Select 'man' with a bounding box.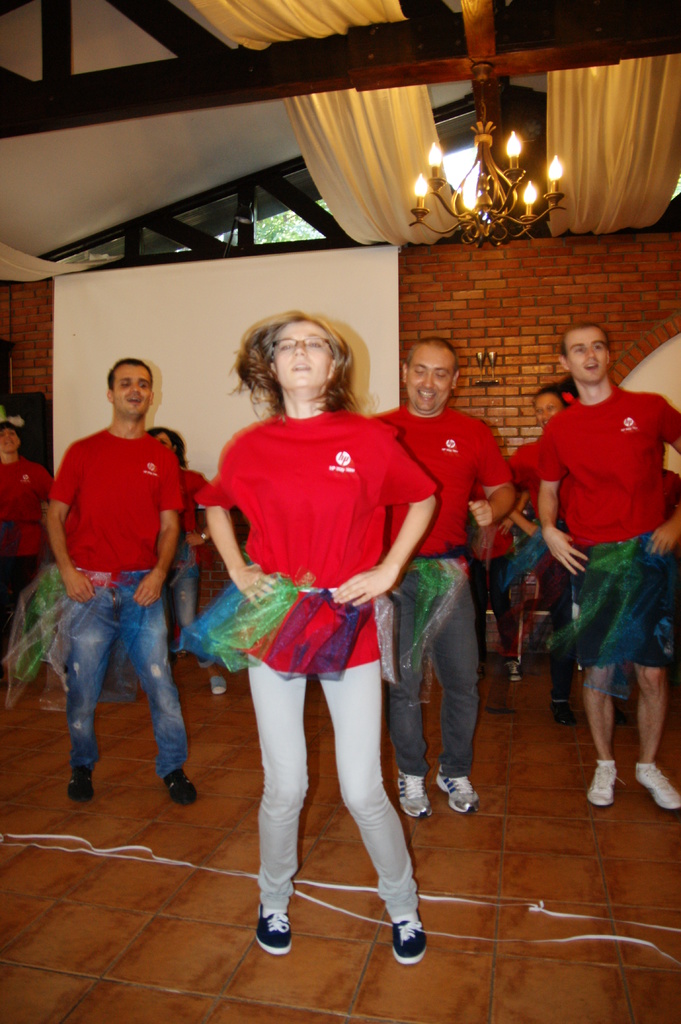
rect(44, 354, 199, 807).
